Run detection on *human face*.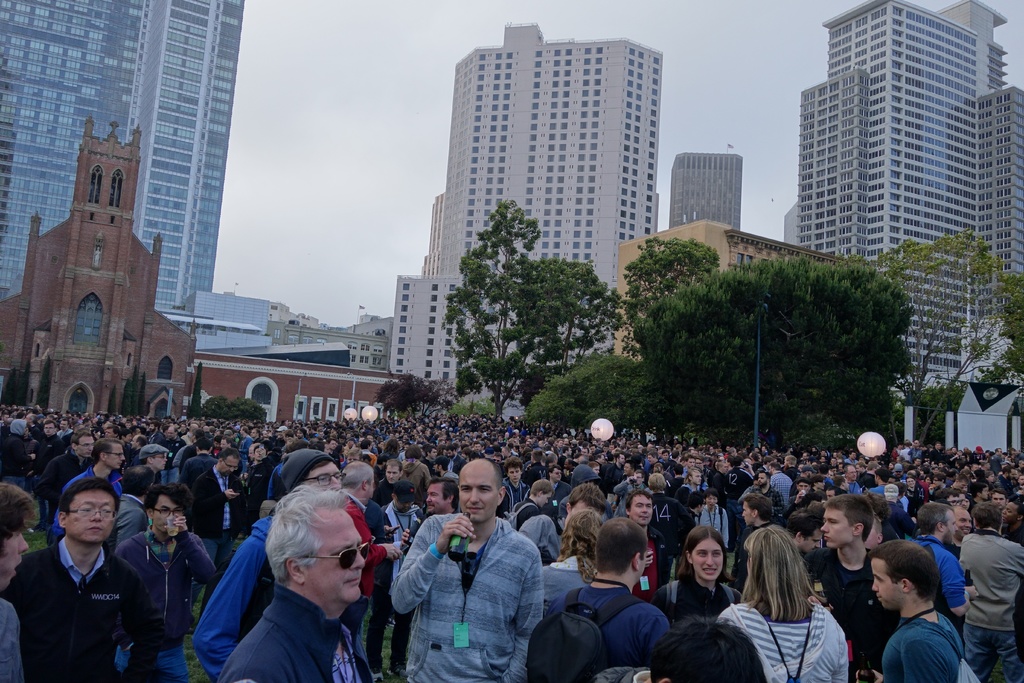
Result: left=959, top=484, right=967, bottom=488.
